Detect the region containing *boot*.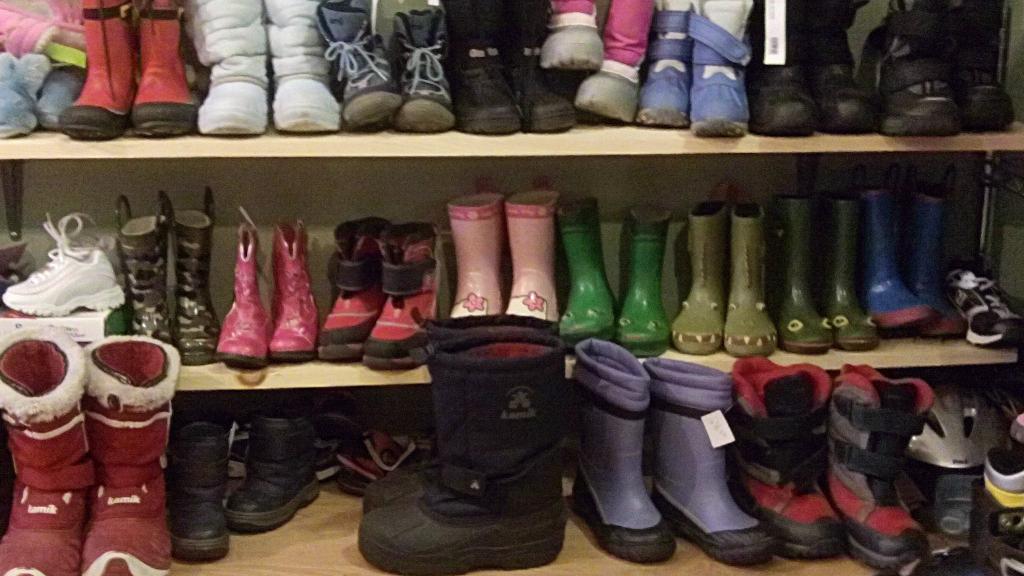
select_region(766, 63, 815, 130).
